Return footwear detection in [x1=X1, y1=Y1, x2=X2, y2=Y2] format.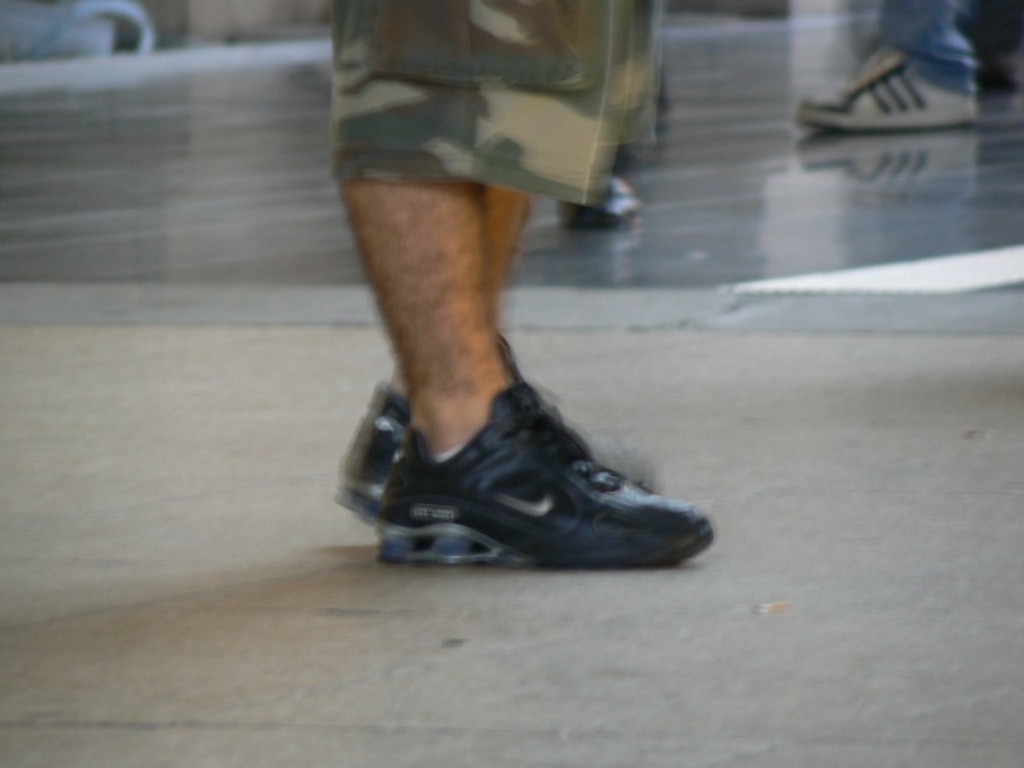
[x1=796, y1=51, x2=974, y2=123].
